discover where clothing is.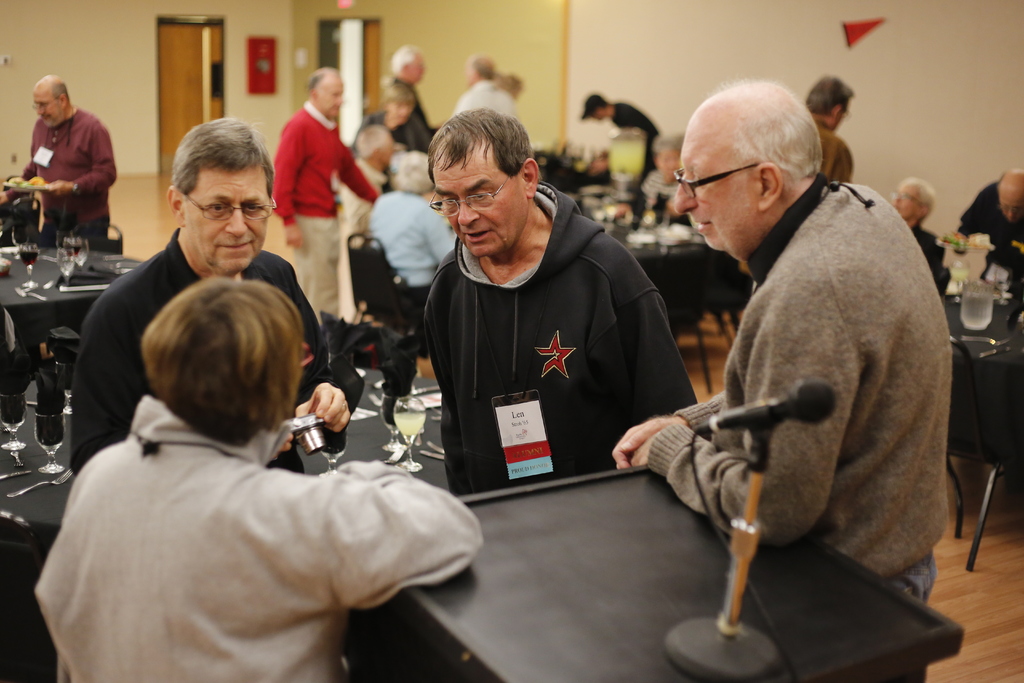
Discovered at bbox=(424, 179, 700, 497).
